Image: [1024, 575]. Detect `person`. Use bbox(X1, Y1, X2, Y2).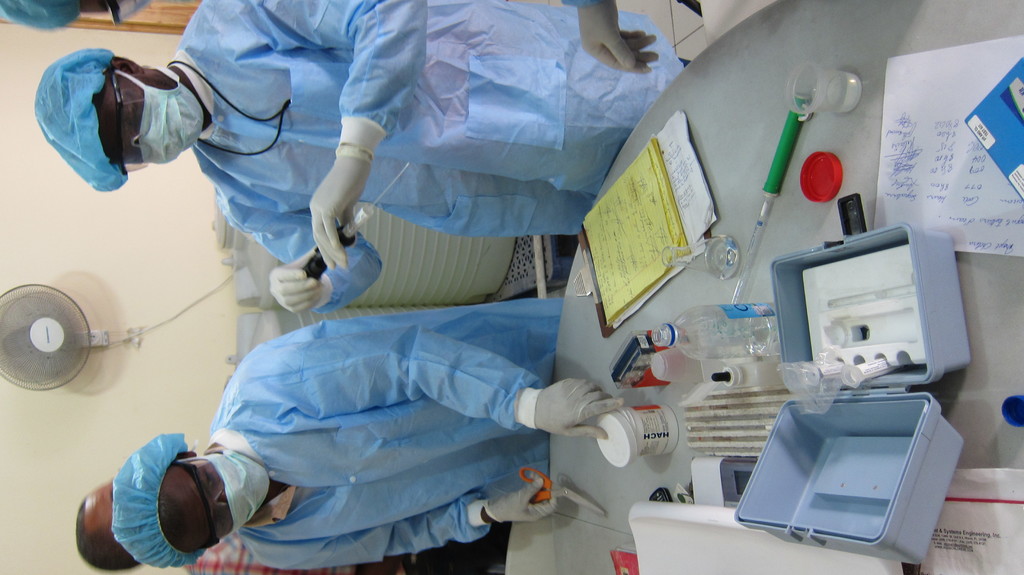
bbox(0, 0, 149, 35).
